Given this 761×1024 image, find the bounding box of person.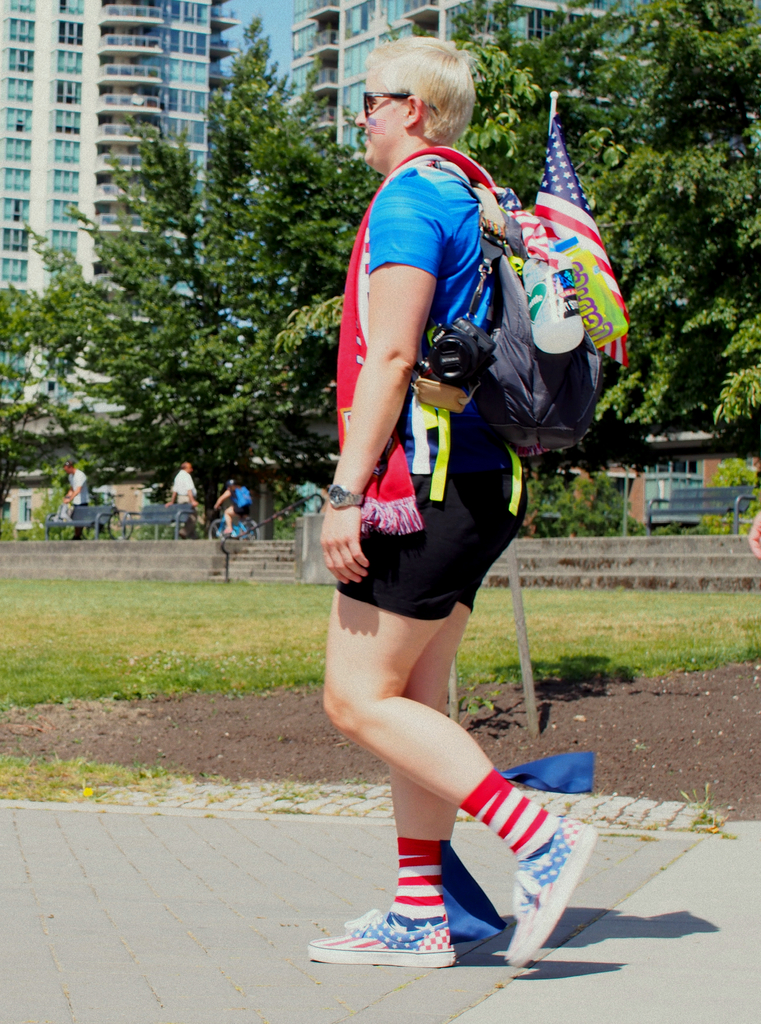
rect(306, 63, 595, 959).
